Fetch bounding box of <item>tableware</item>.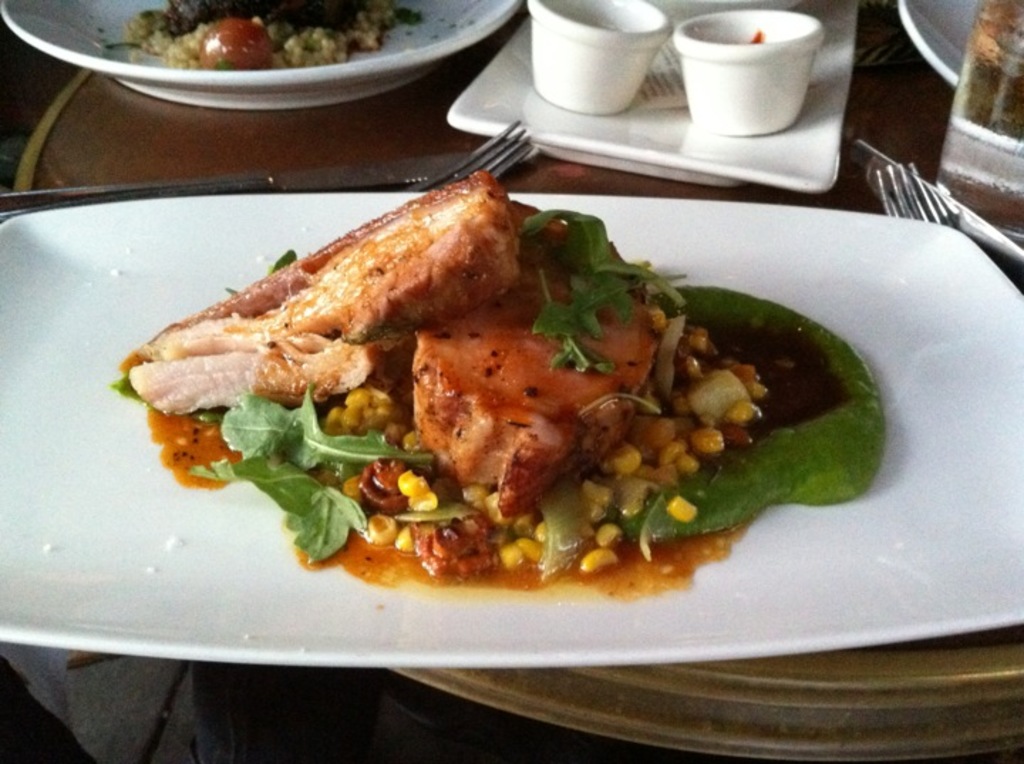
Bbox: rect(879, 164, 1023, 286).
